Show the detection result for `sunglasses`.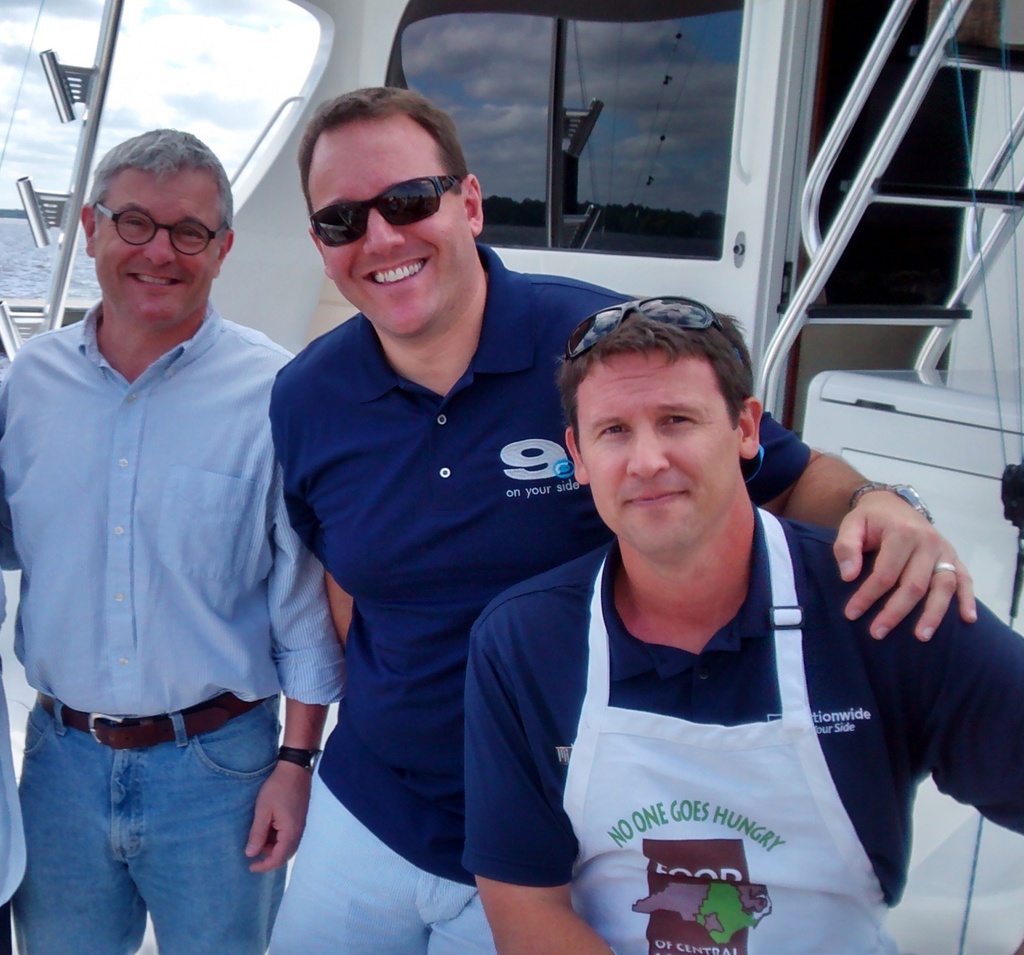
<bbox>562, 295, 752, 394</bbox>.
